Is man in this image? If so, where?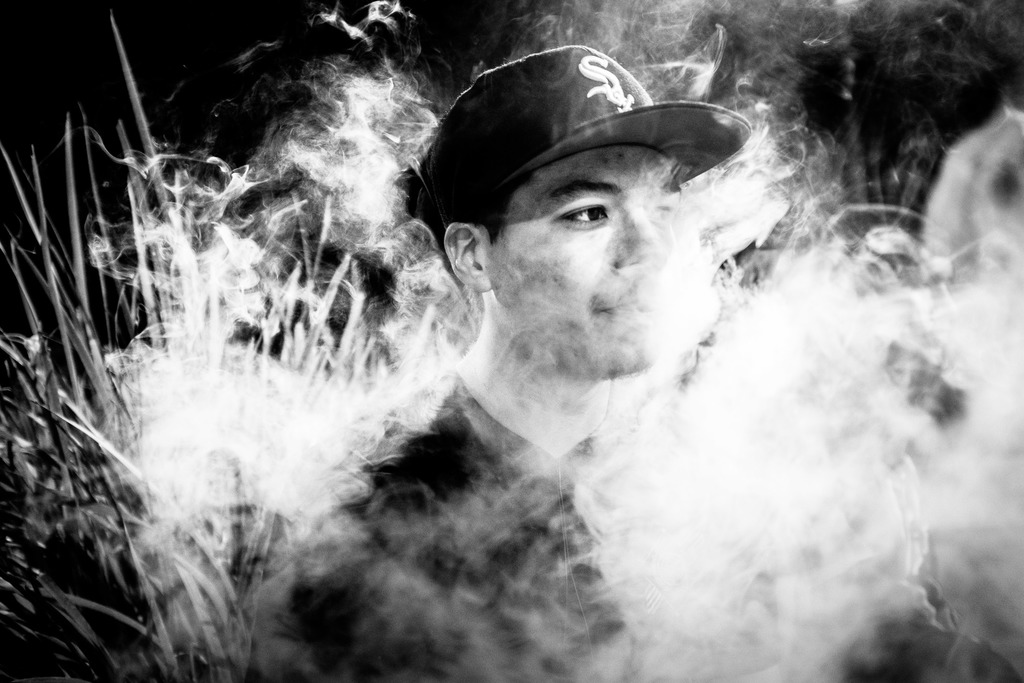
Yes, at Rect(314, 46, 781, 680).
